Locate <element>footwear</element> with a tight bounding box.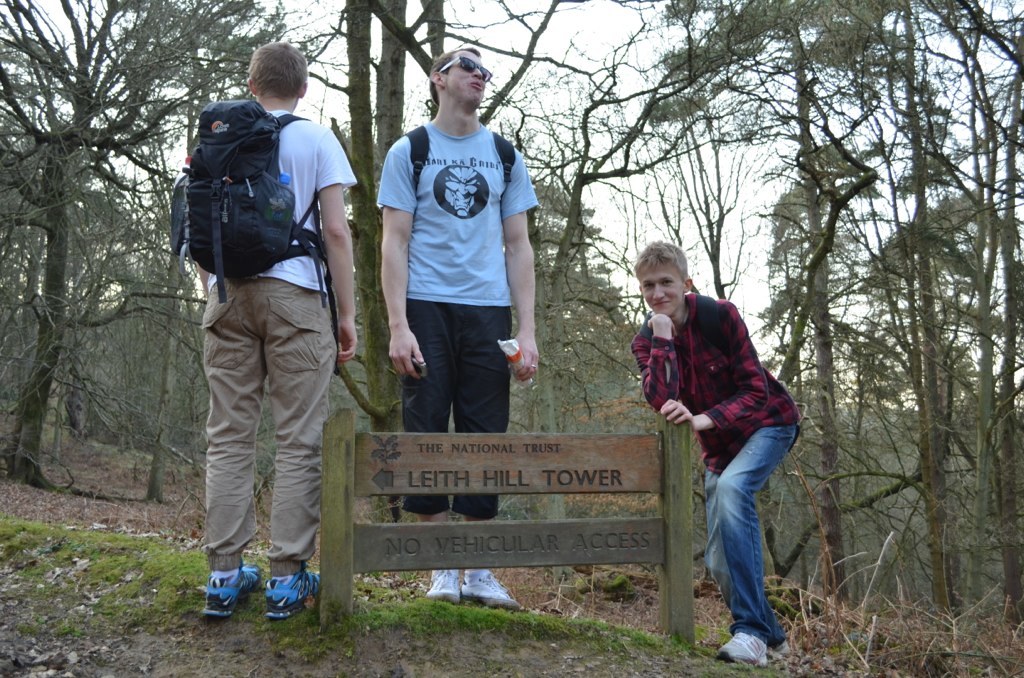
pyautogui.locateOnScreen(715, 629, 770, 669).
